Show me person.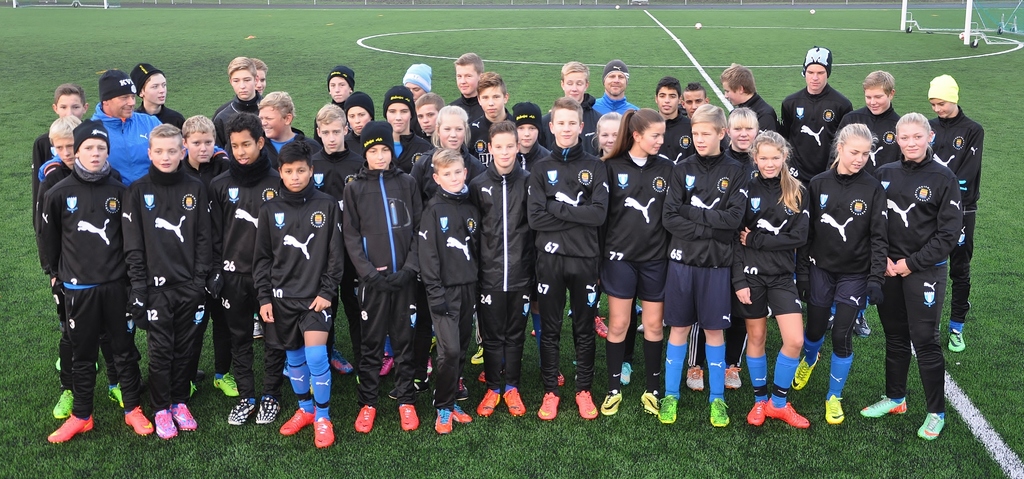
person is here: [x1=42, y1=90, x2=134, y2=439].
